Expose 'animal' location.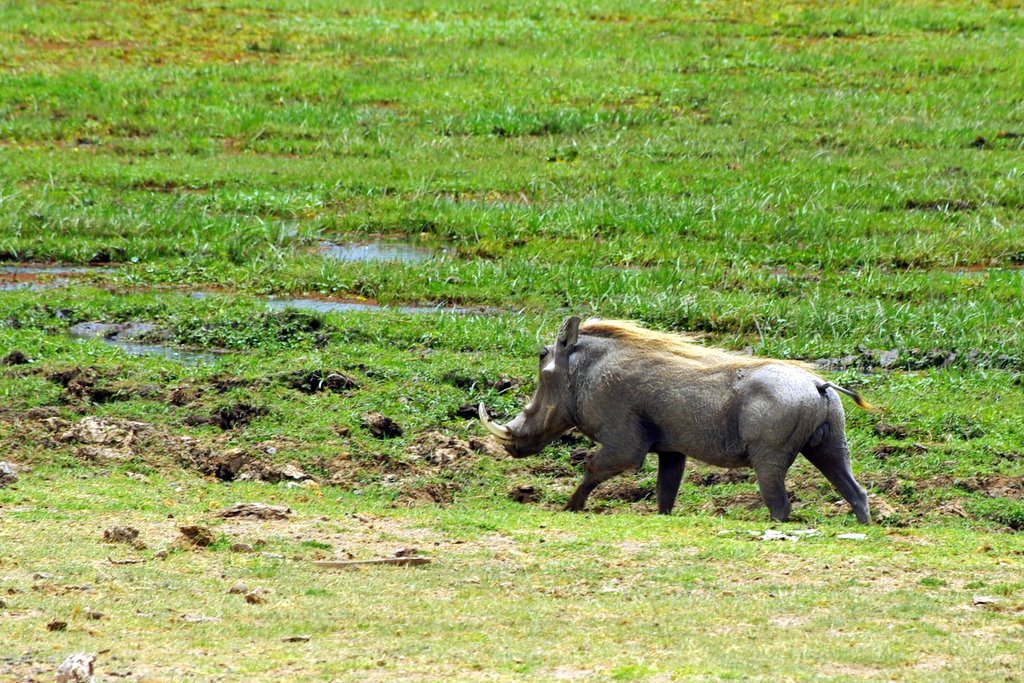
Exposed at 476, 314, 883, 523.
